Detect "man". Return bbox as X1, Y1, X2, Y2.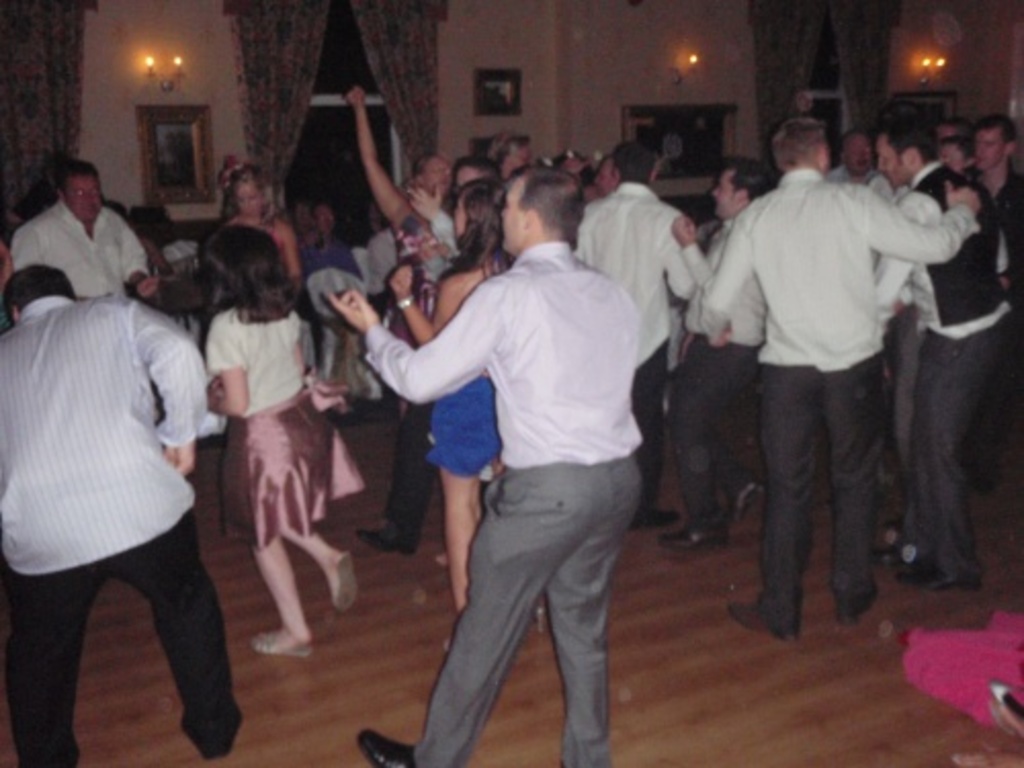
14, 164, 156, 303.
